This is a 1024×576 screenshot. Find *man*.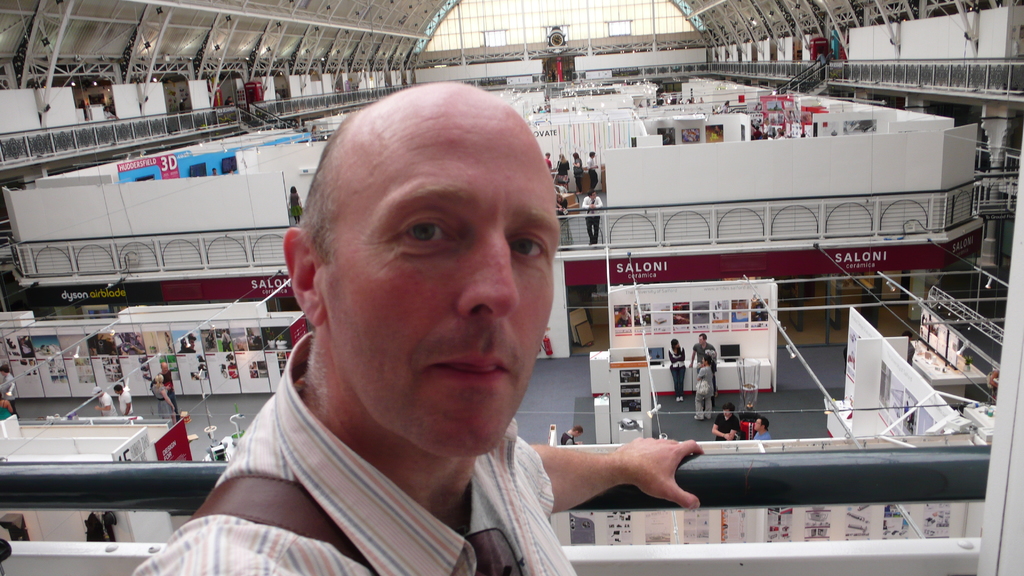
Bounding box: locate(92, 389, 116, 418).
